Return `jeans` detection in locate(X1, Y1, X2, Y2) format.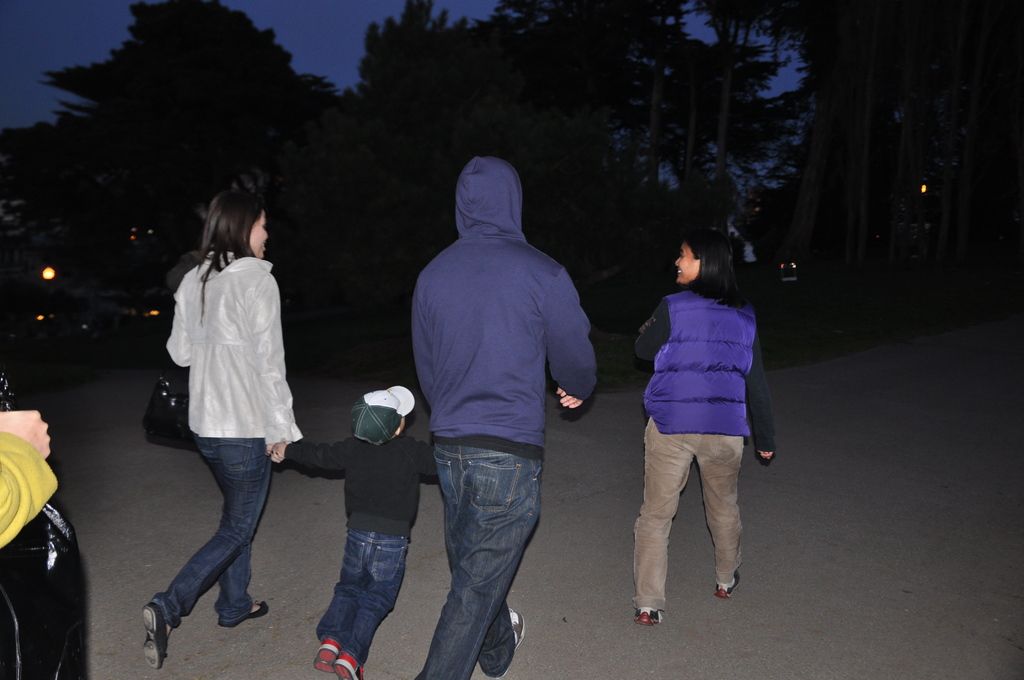
locate(153, 434, 275, 629).
